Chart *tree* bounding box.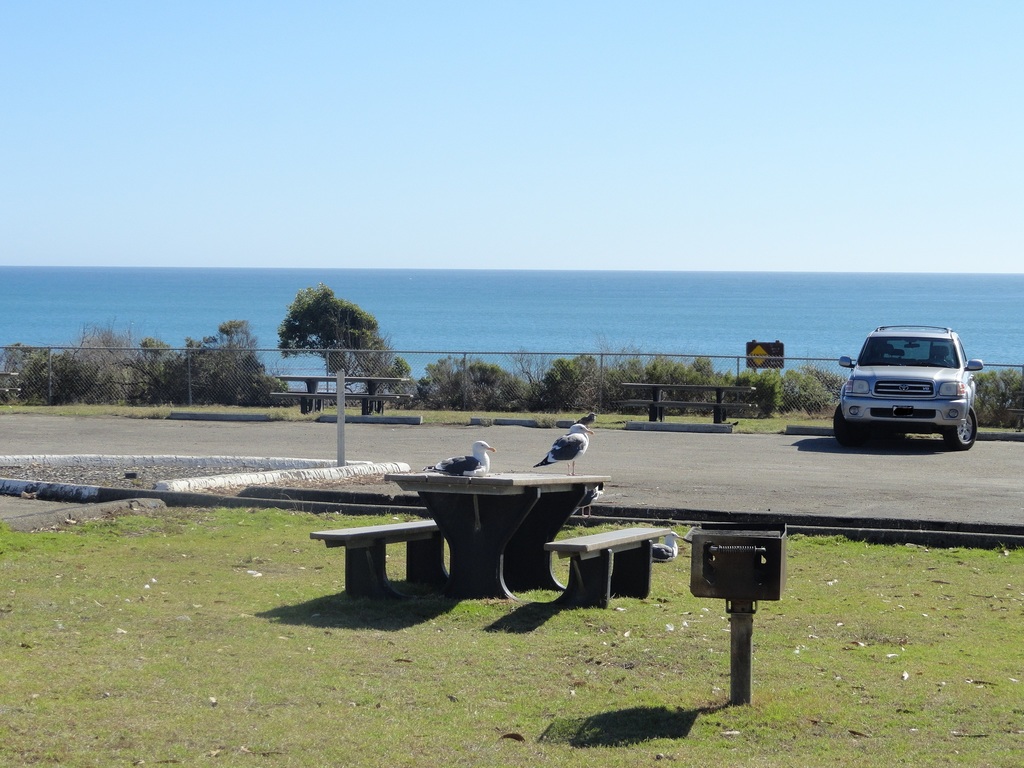
Charted: bbox=(279, 284, 407, 407).
